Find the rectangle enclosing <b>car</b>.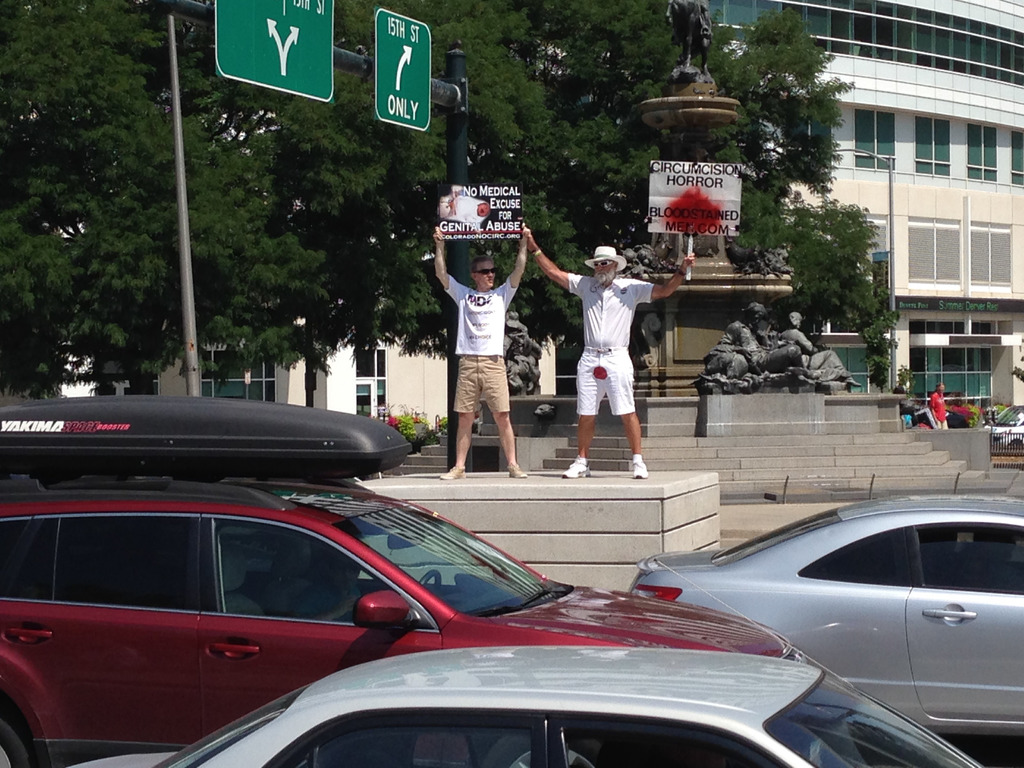
detection(70, 558, 989, 767).
